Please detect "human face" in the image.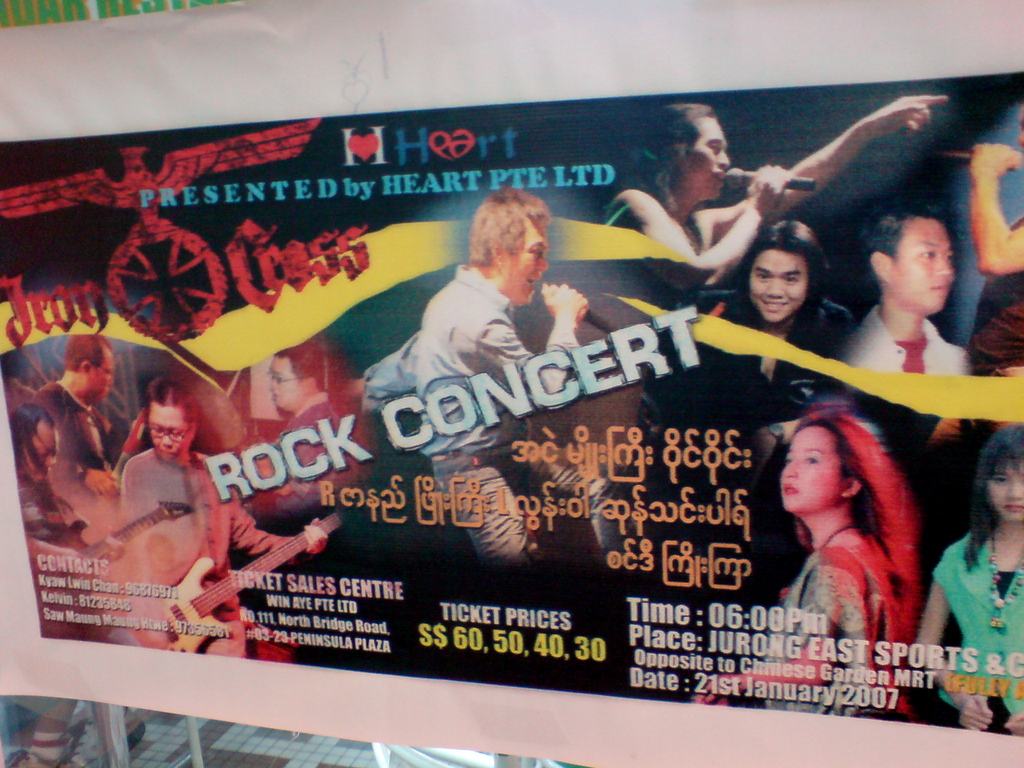
x1=752, y1=253, x2=806, y2=321.
